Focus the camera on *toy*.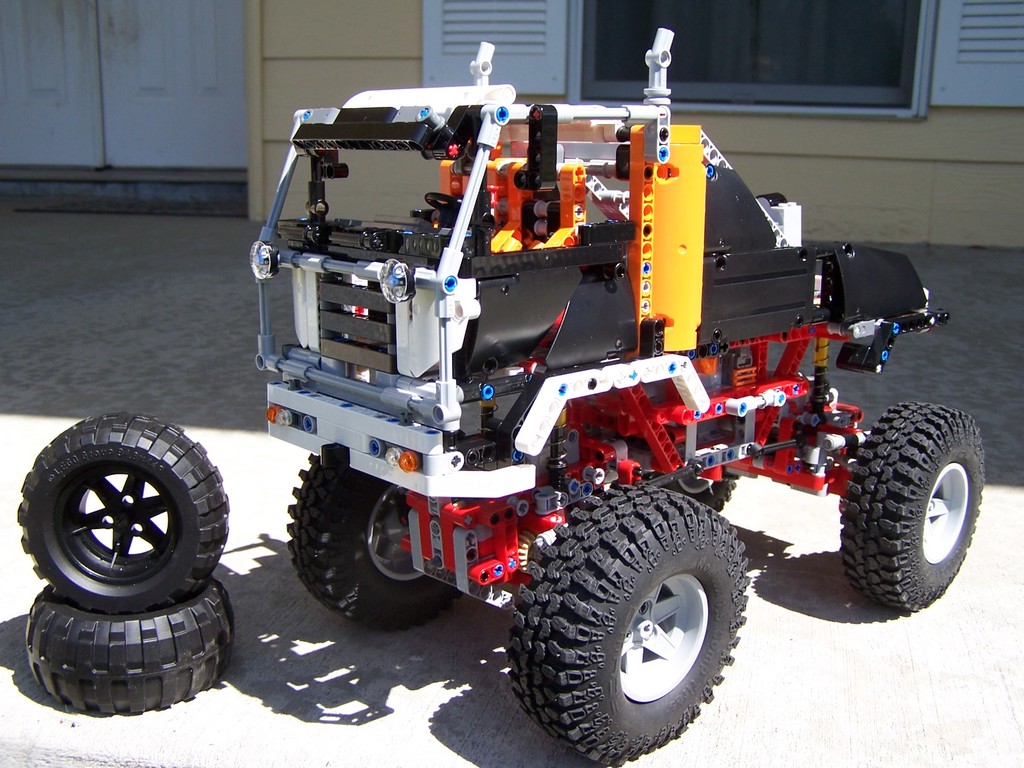
Focus region: x1=11, y1=410, x2=229, y2=614.
